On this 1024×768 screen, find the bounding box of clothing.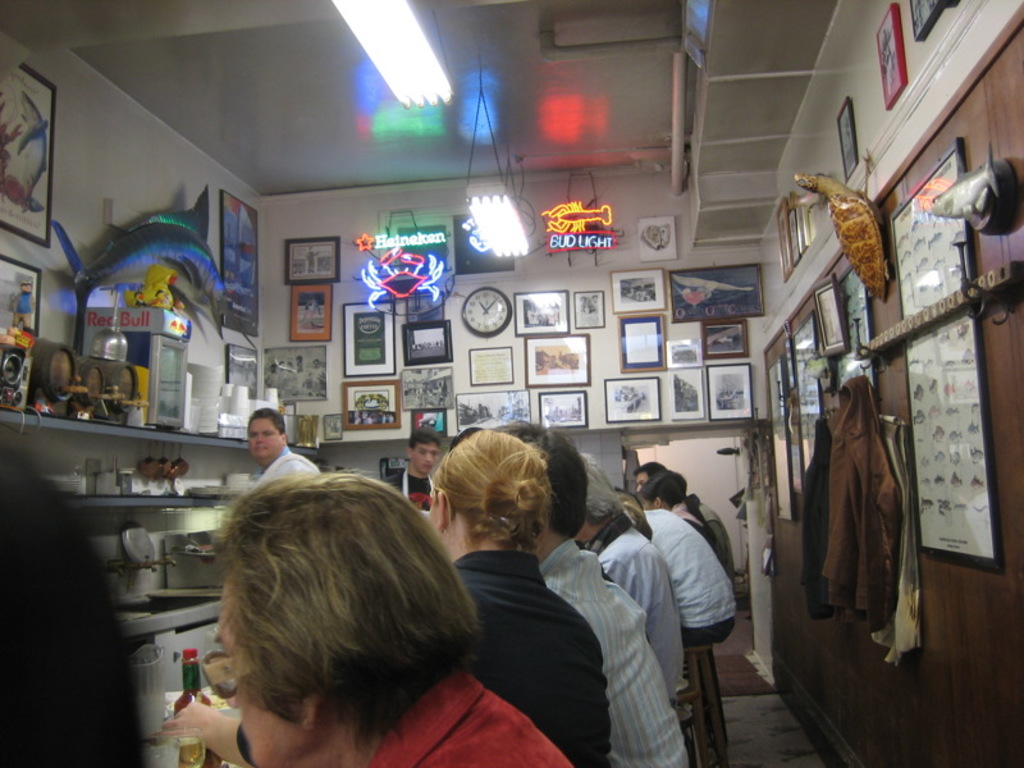
Bounding box: [x1=539, y1=531, x2=682, y2=763].
